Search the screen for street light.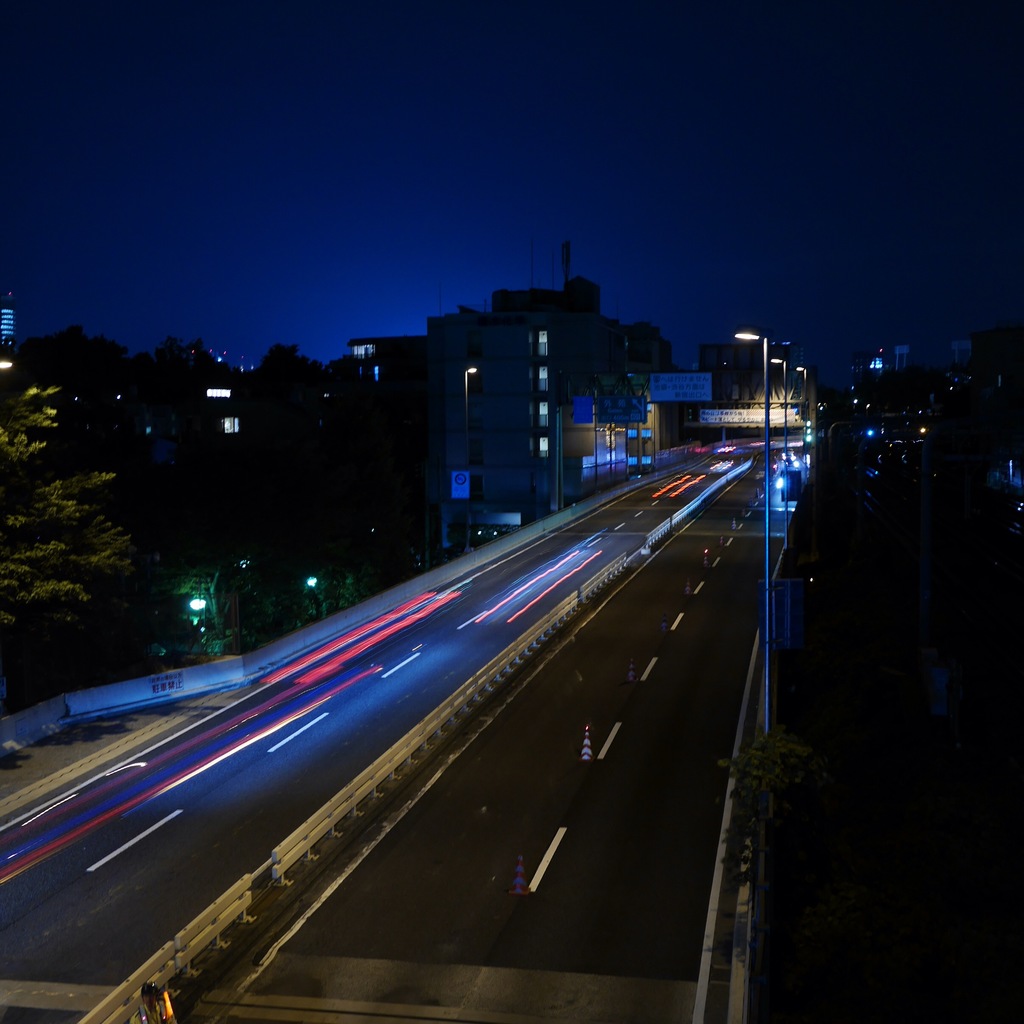
Found at BBox(790, 361, 812, 481).
